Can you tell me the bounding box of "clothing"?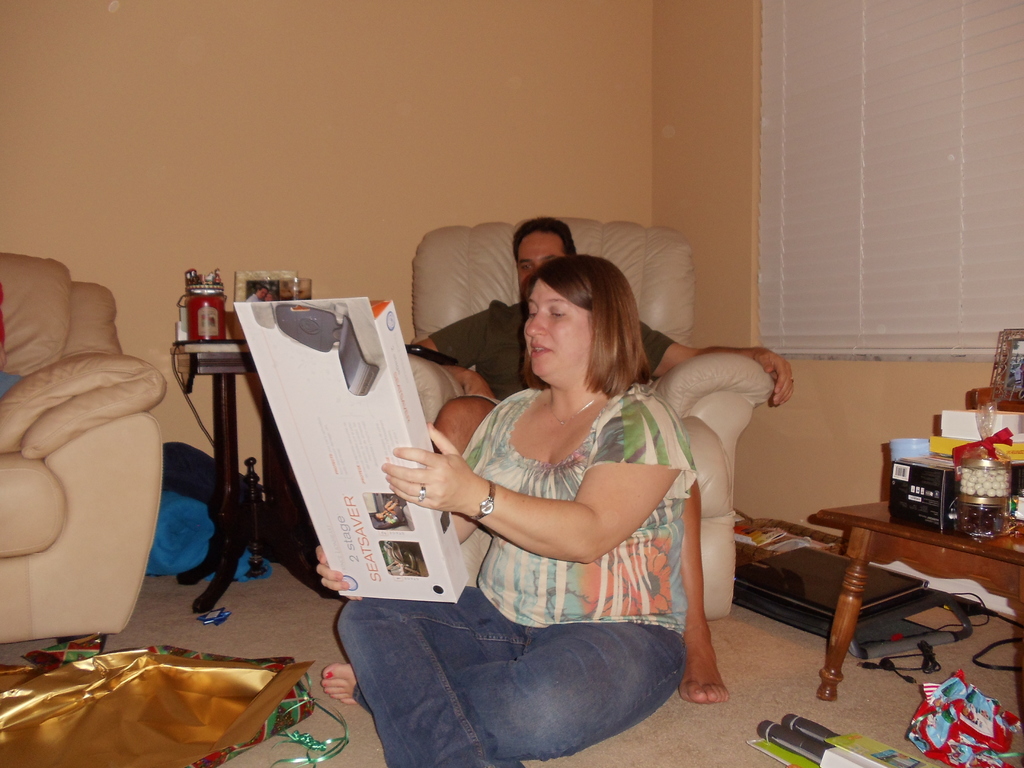
[left=424, top=299, right=654, bottom=408].
